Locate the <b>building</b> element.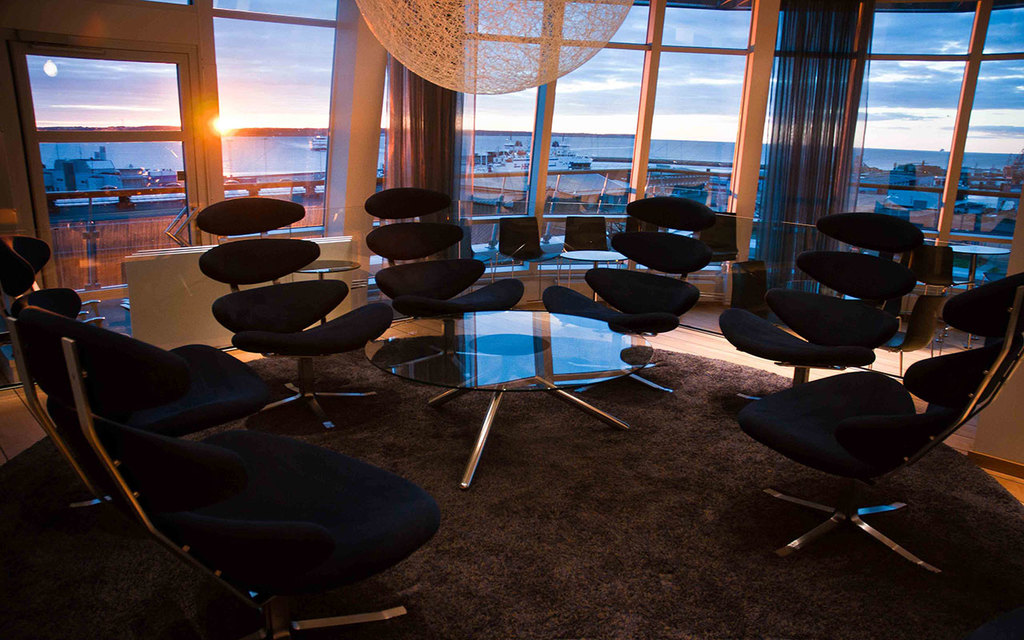
Element bbox: bbox=[0, 0, 1023, 639].
